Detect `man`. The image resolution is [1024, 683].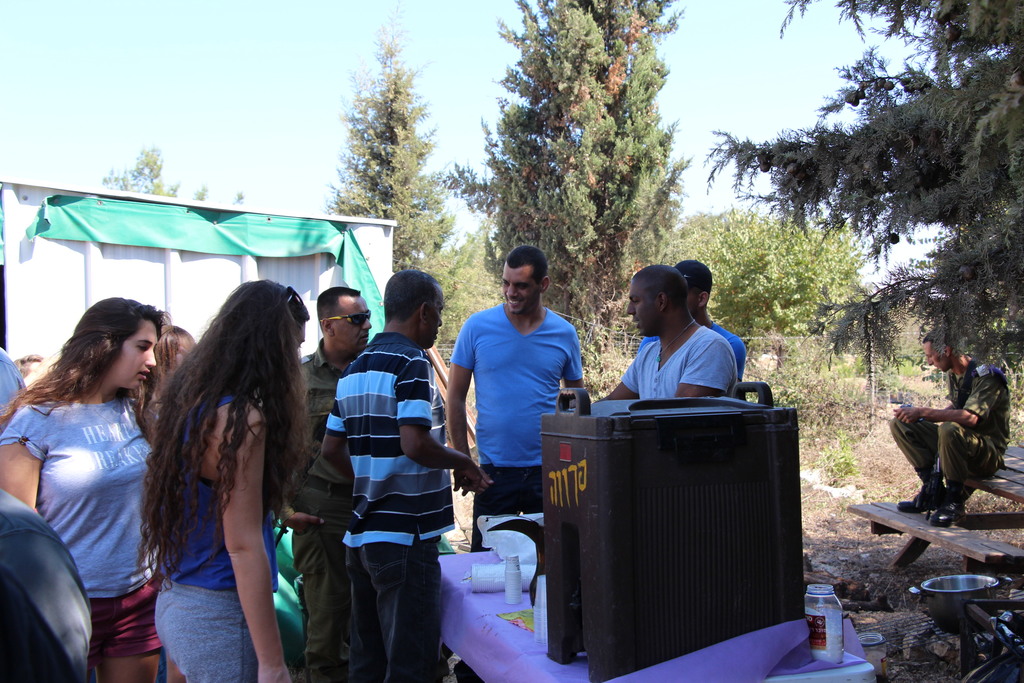
0:346:37:417.
